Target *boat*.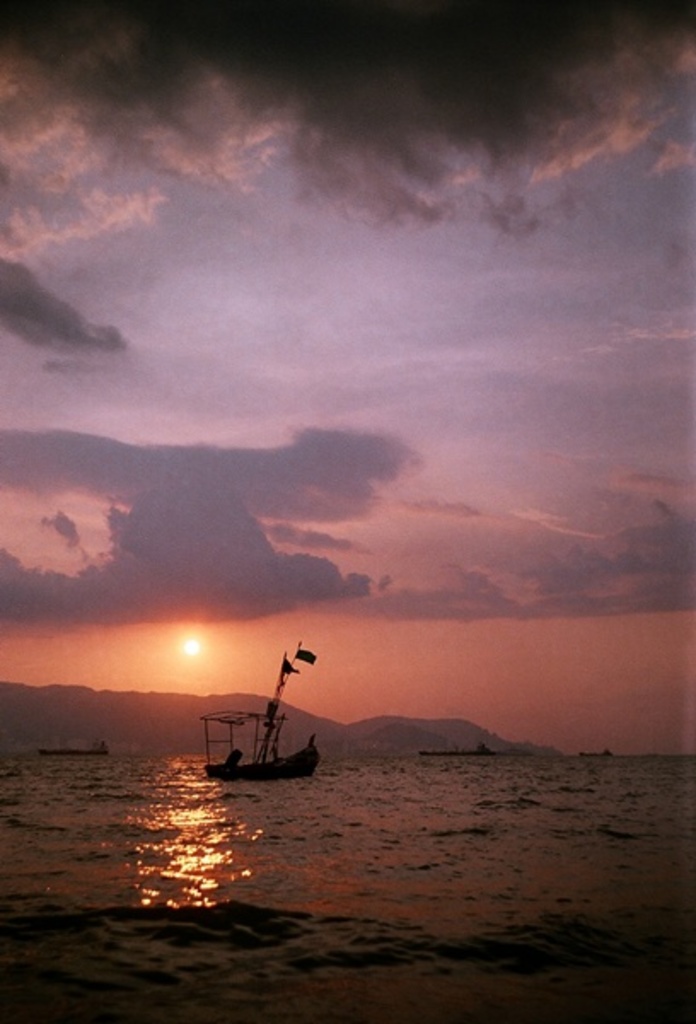
Target region: Rect(203, 650, 322, 780).
